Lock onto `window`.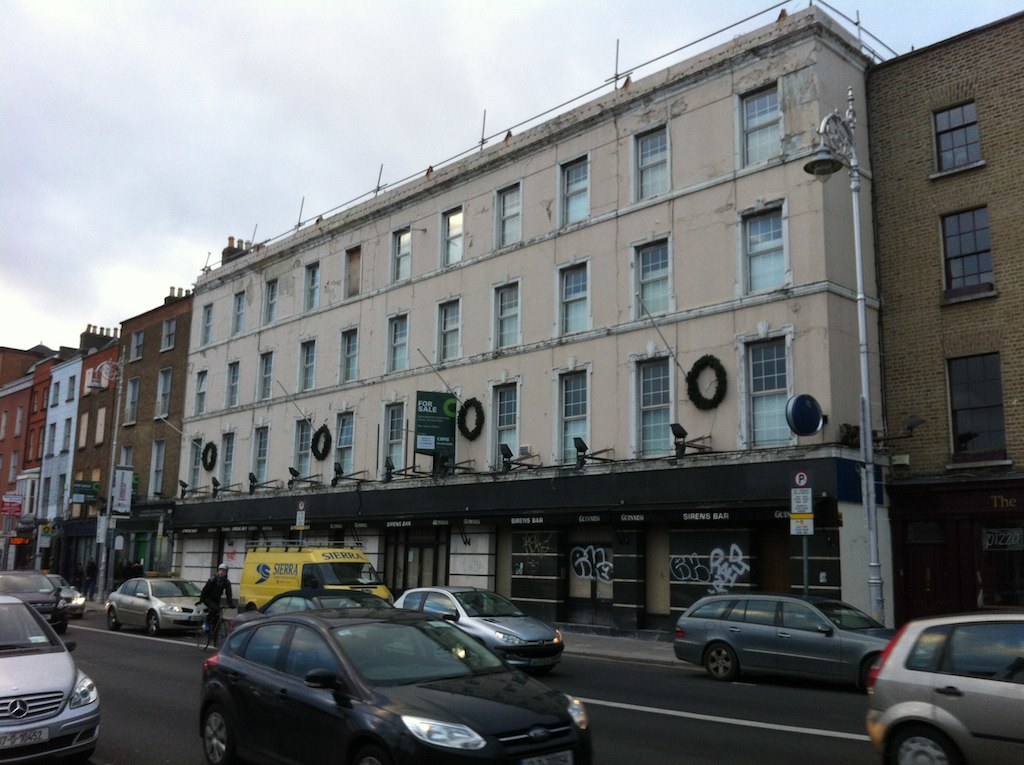
Locked: bbox=[146, 435, 165, 497].
